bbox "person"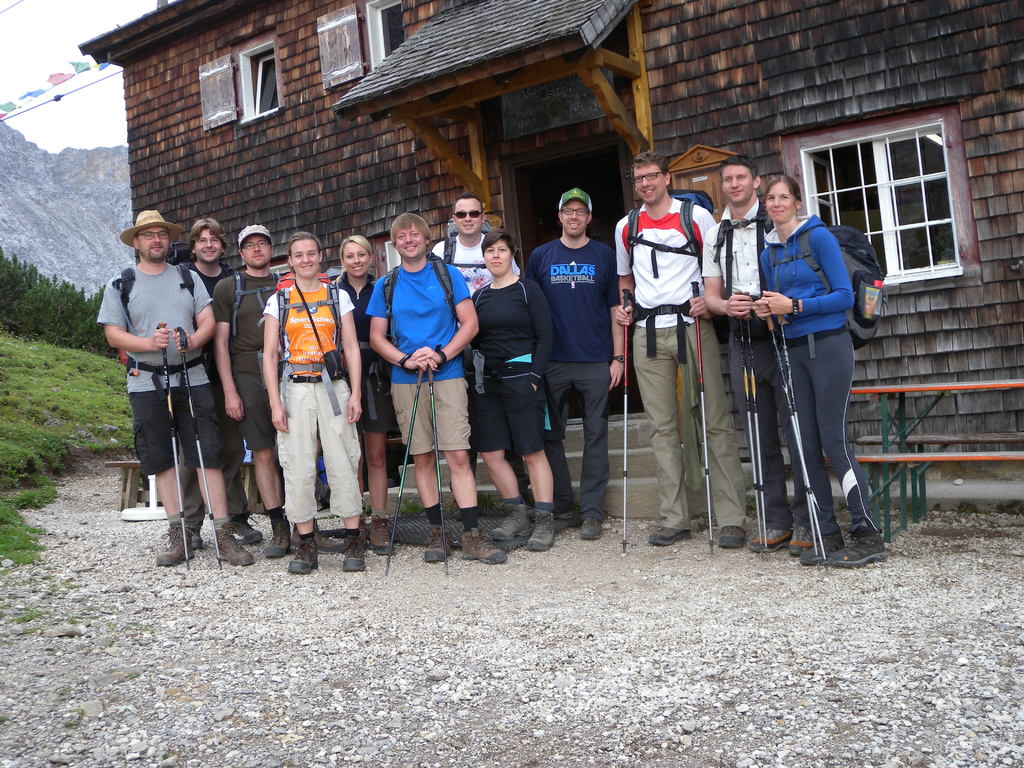
[614, 149, 745, 547]
